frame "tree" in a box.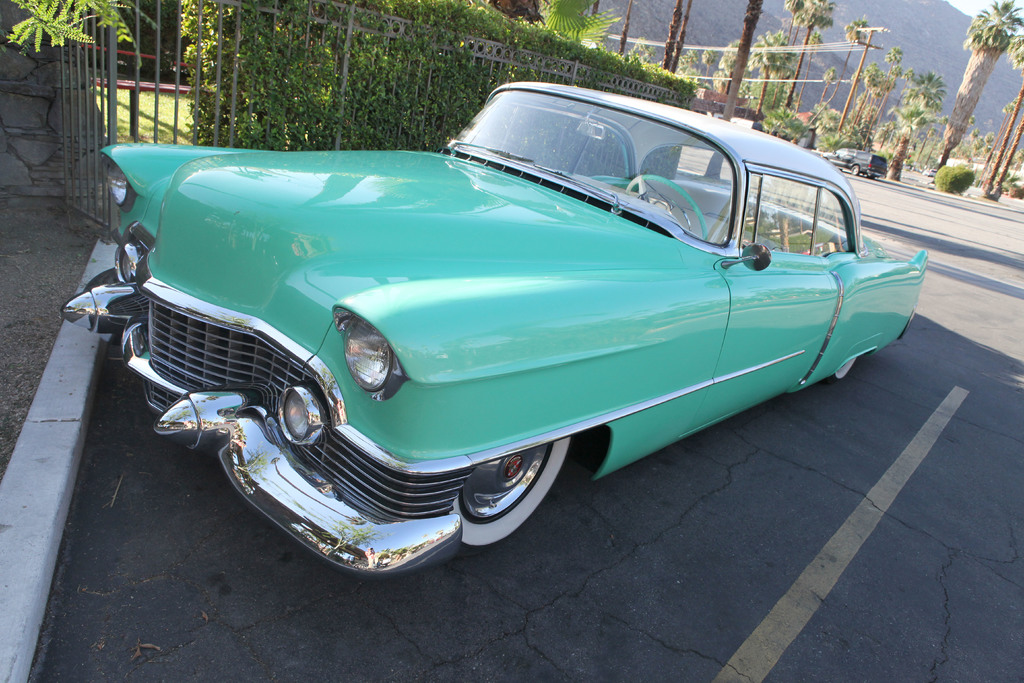
locate(903, 67, 943, 165).
